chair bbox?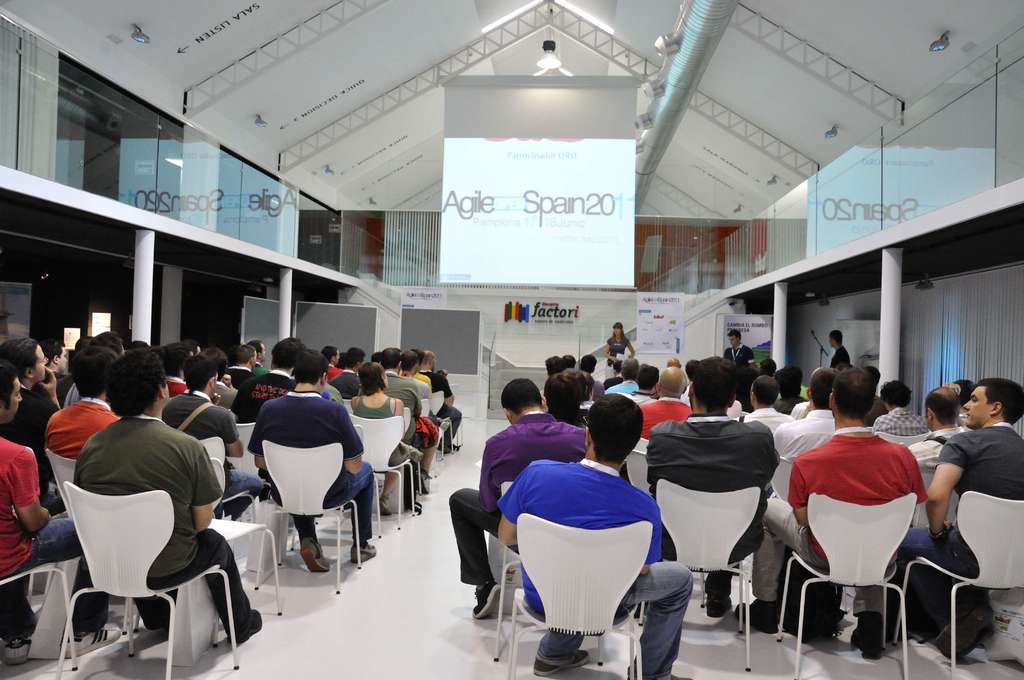
<region>468, 473, 566, 636</region>
